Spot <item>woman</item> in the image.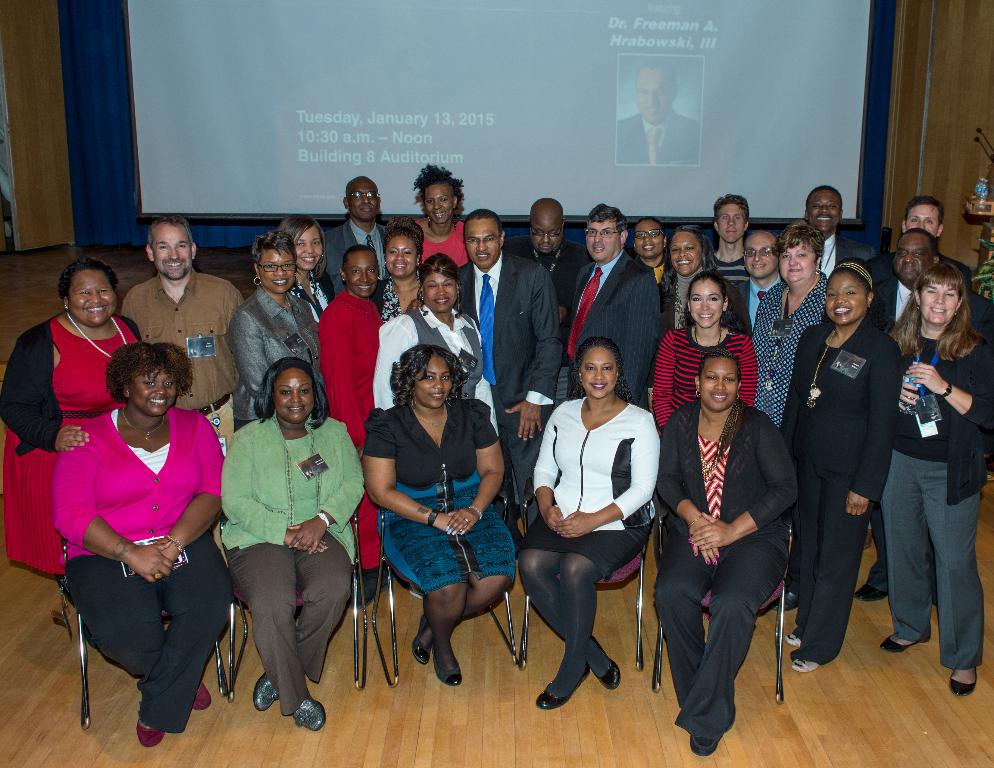
<item>woman</item> found at (x1=650, y1=347, x2=793, y2=757).
